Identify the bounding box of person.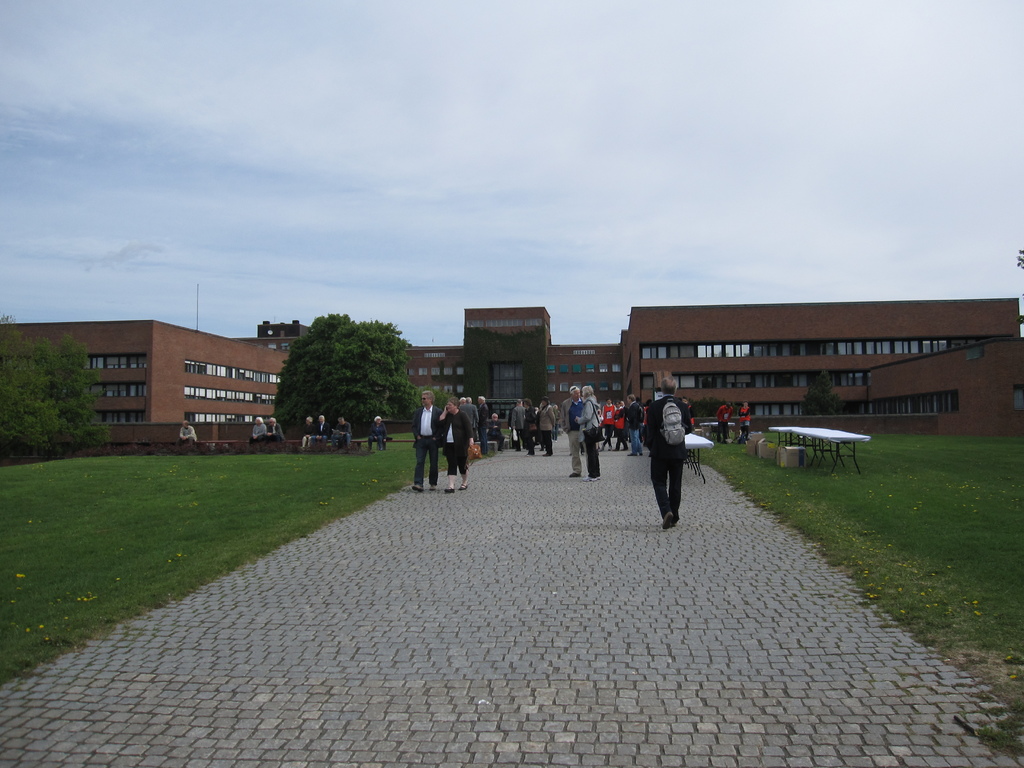
detection(624, 391, 644, 459).
